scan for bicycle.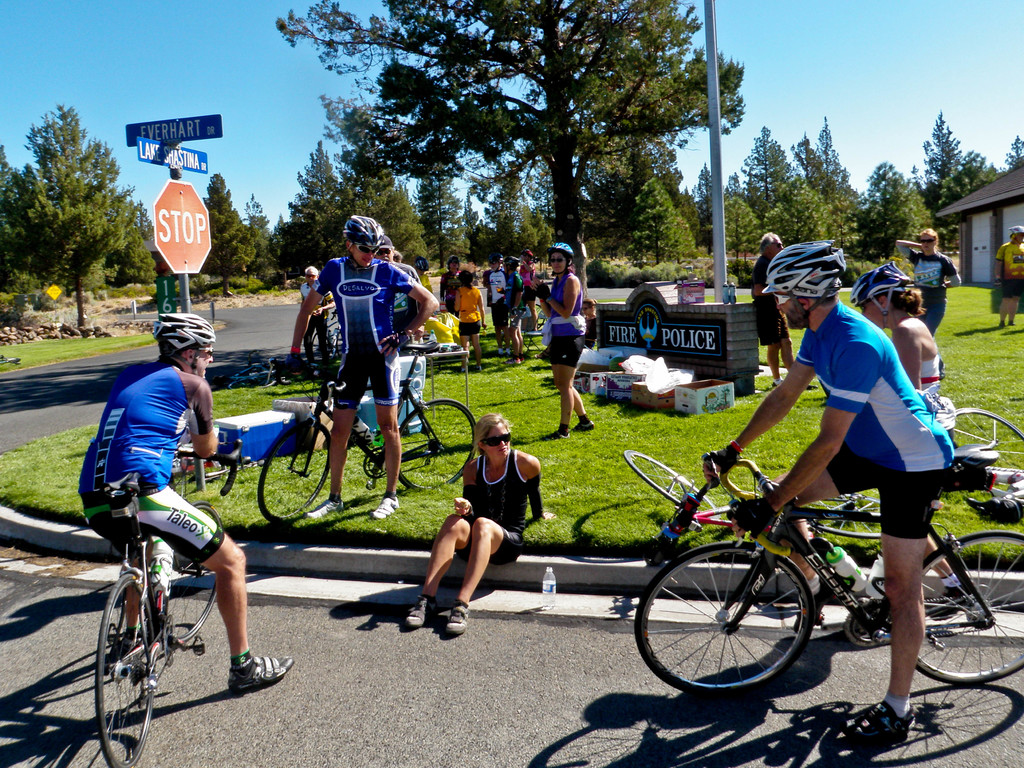
Scan result: 633, 448, 1023, 692.
